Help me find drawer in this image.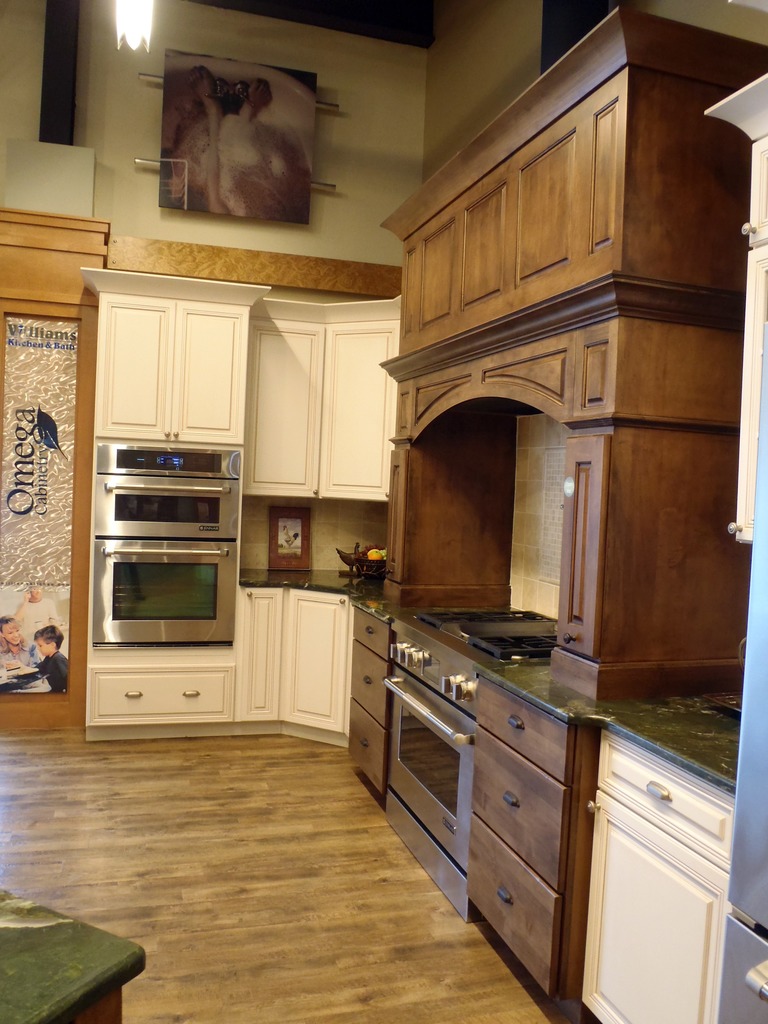
Found it: bbox=(477, 673, 582, 783).
